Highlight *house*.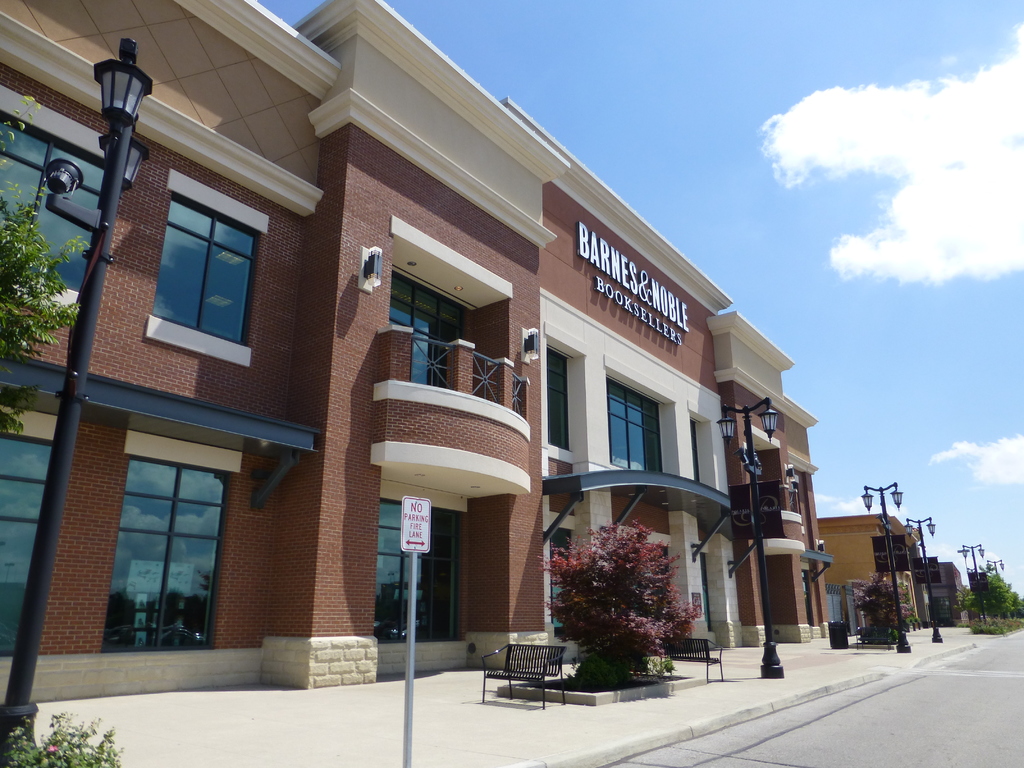
Highlighted region: (x1=790, y1=508, x2=976, y2=636).
